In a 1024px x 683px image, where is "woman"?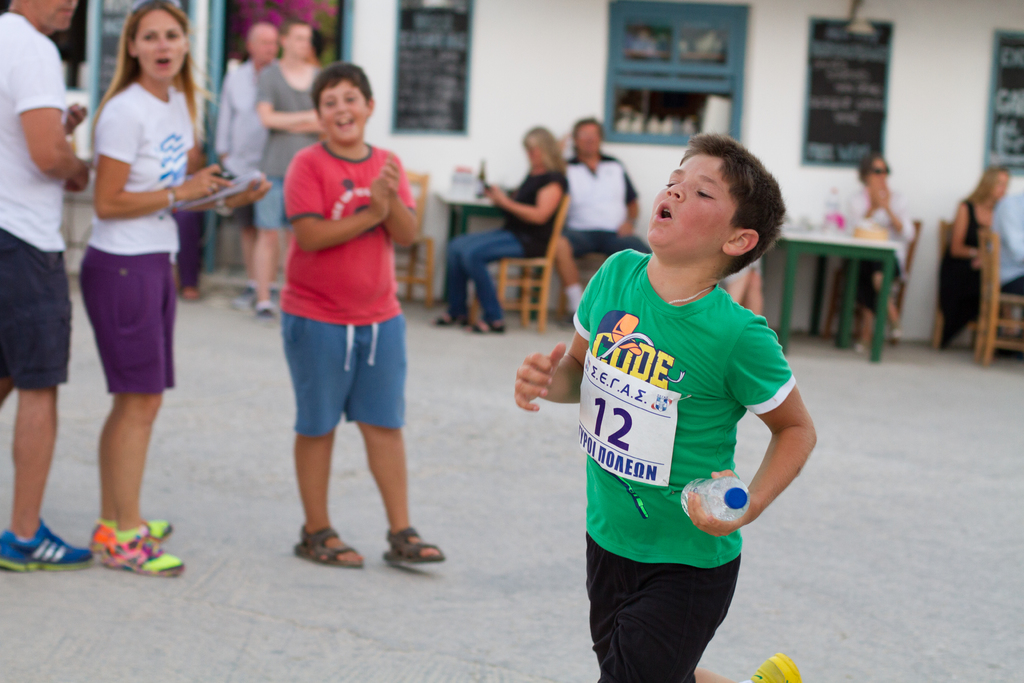
{"x1": 834, "y1": 154, "x2": 918, "y2": 354}.
